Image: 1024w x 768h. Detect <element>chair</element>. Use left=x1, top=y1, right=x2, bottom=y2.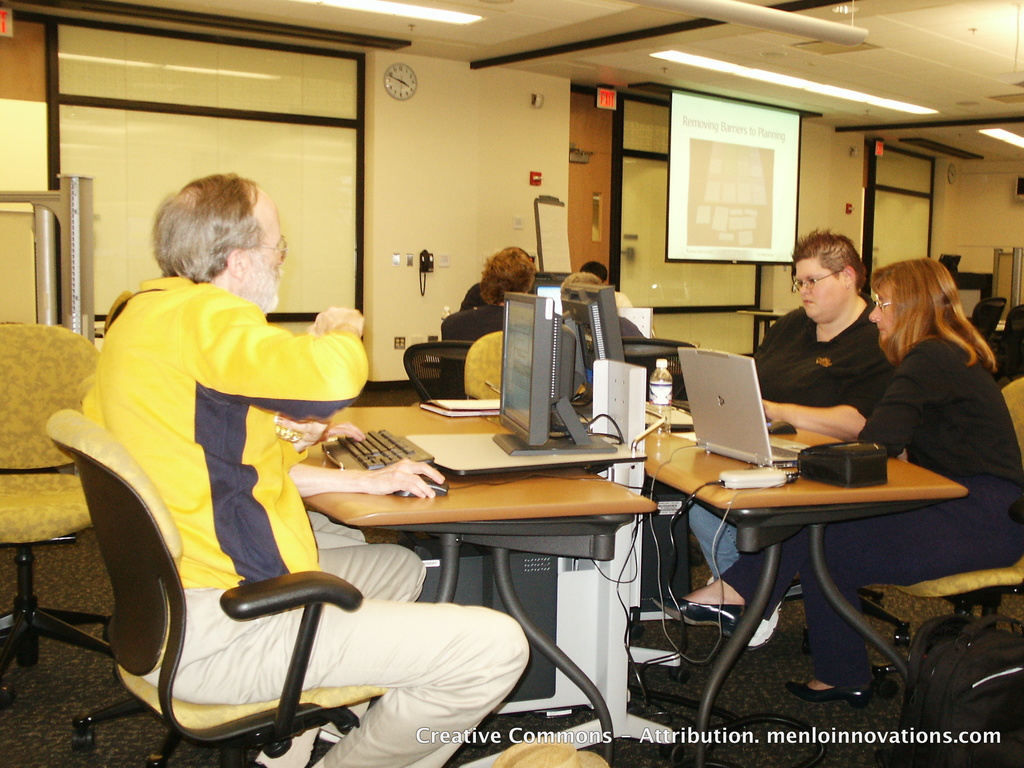
left=993, top=303, right=1023, bottom=383.
